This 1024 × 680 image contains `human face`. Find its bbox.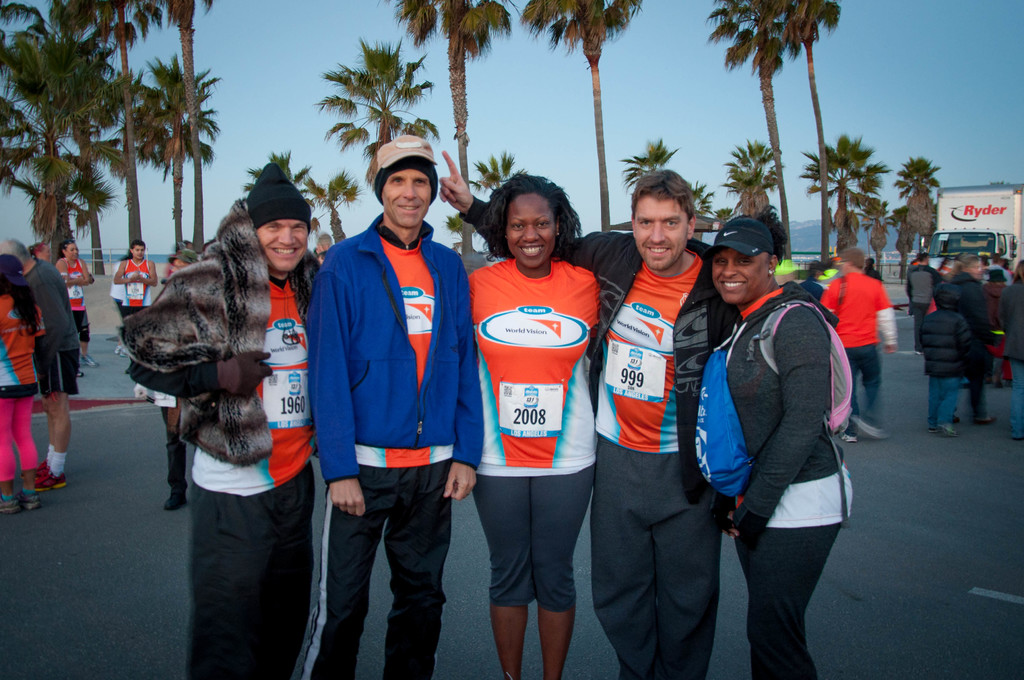
[x1=632, y1=197, x2=689, y2=270].
